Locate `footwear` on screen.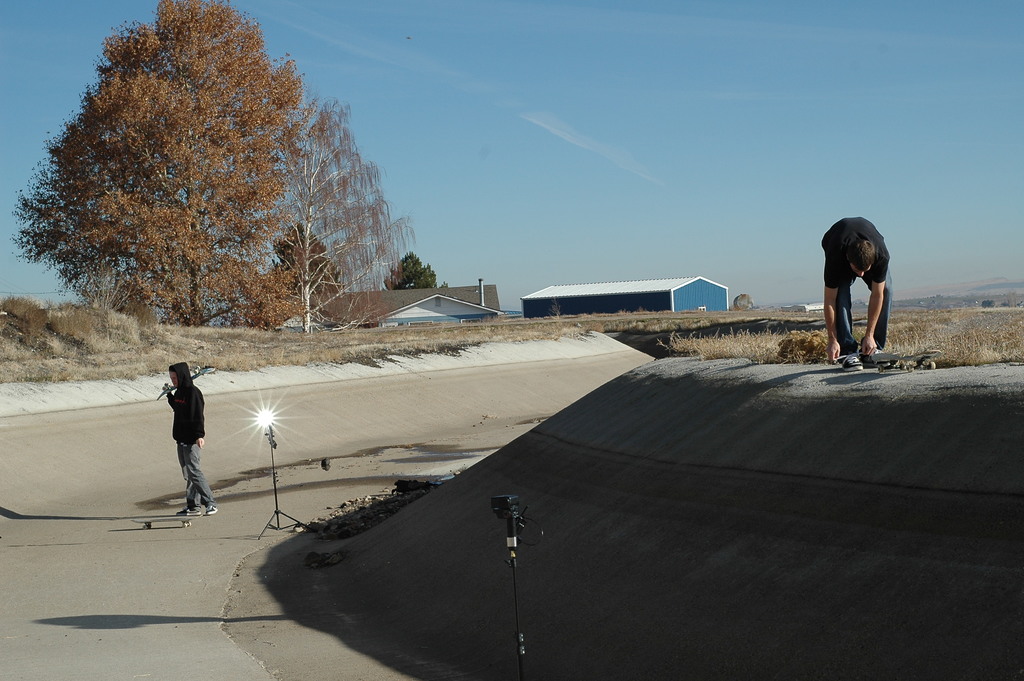
On screen at [867, 344, 888, 366].
